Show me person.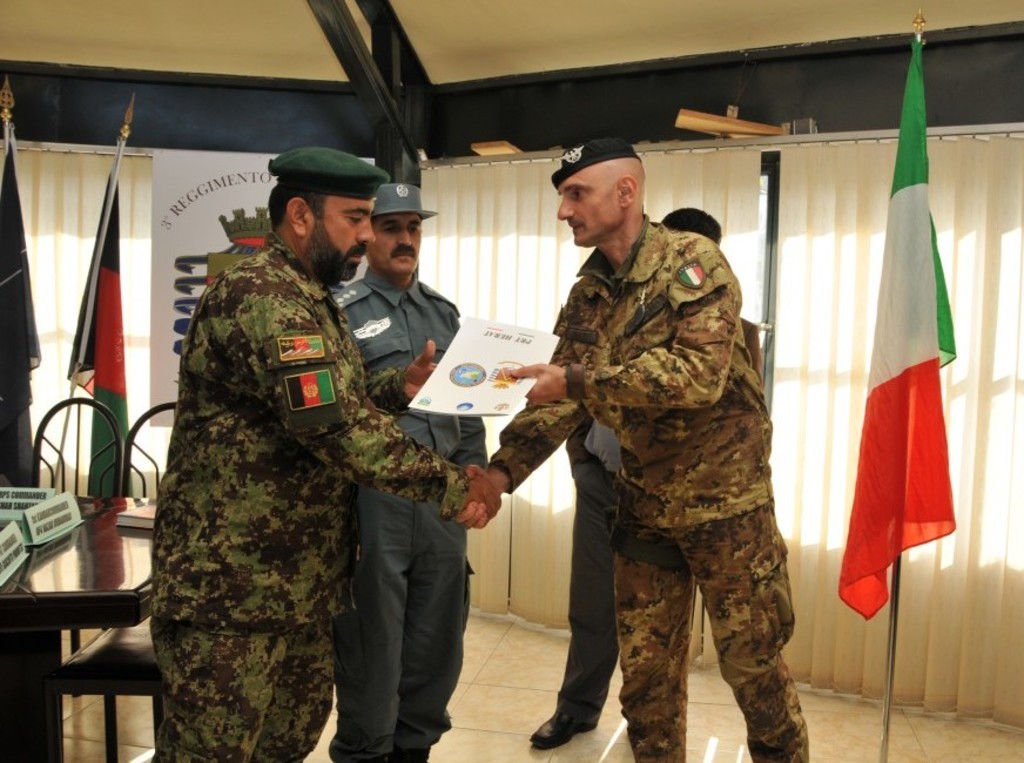
person is here: (x1=151, y1=143, x2=492, y2=762).
